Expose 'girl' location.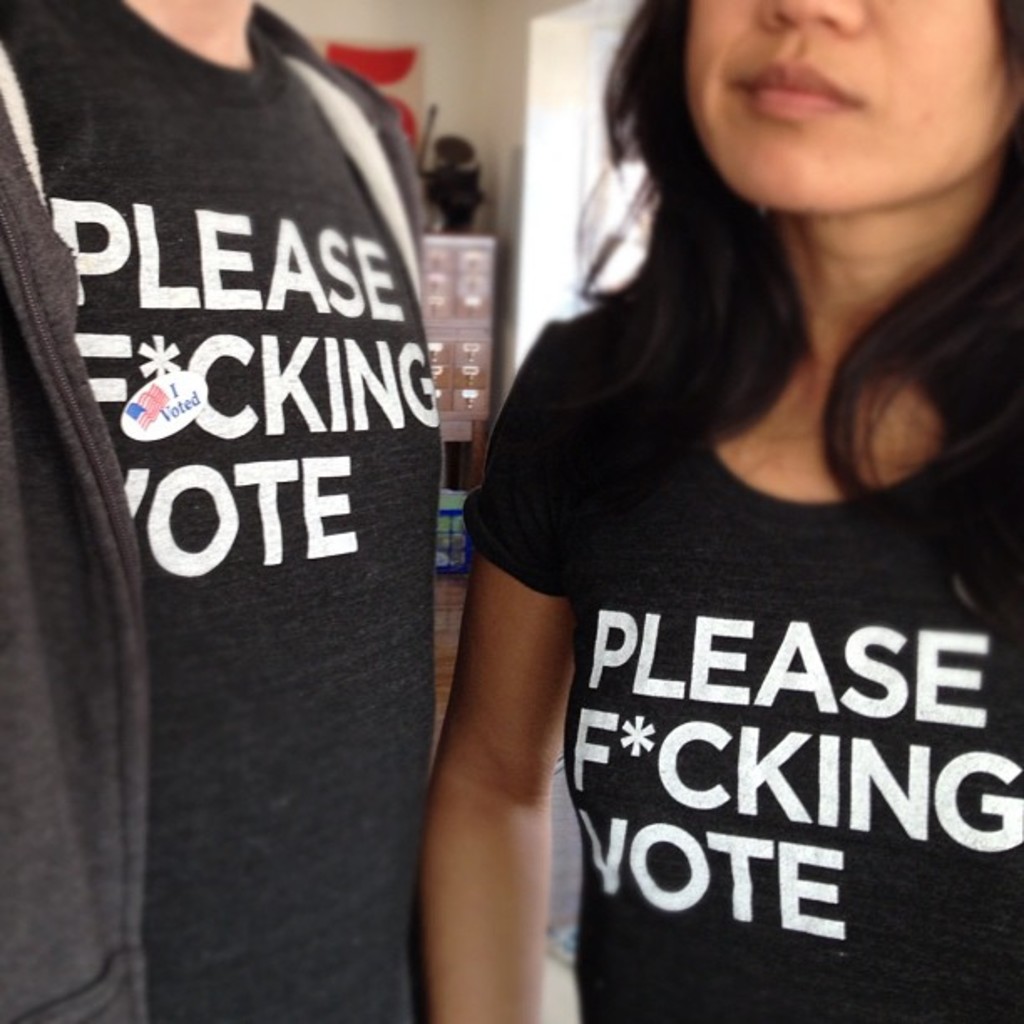
Exposed at x1=422 y1=0 x2=1022 y2=1022.
